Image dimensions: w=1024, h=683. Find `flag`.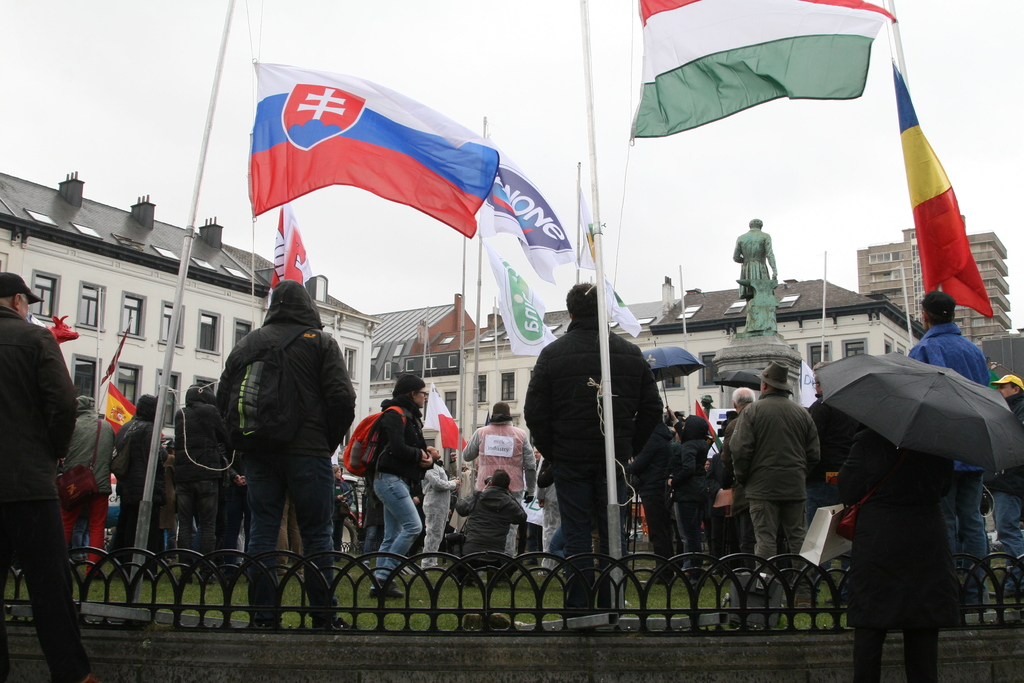
[598, 269, 651, 339].
